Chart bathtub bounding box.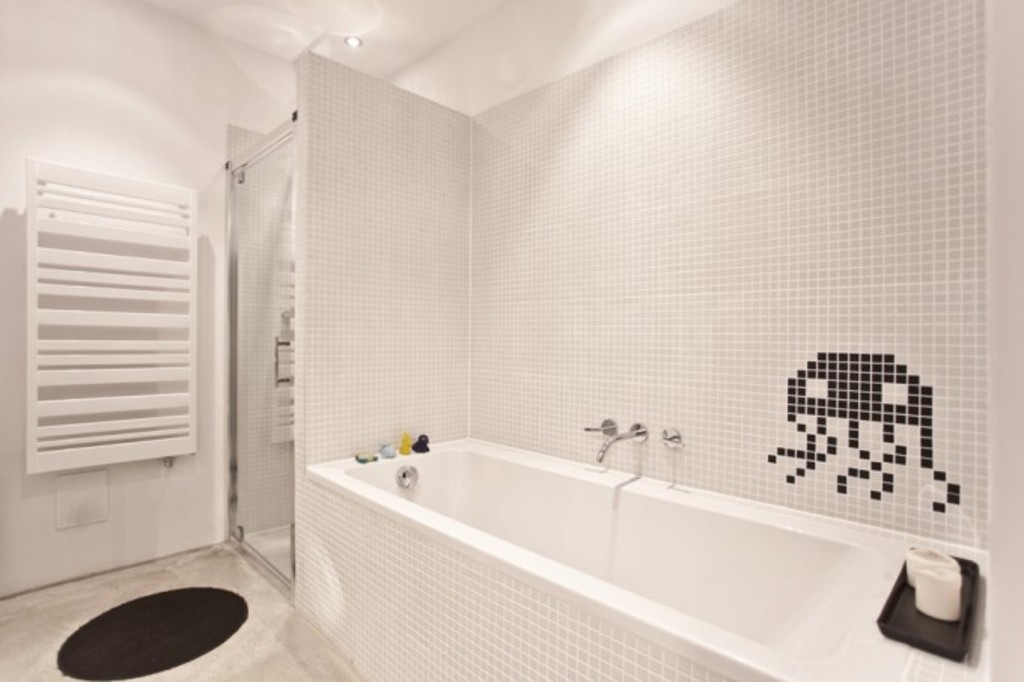
Charted: [left=309, top=414, right=913, bottom=680].
